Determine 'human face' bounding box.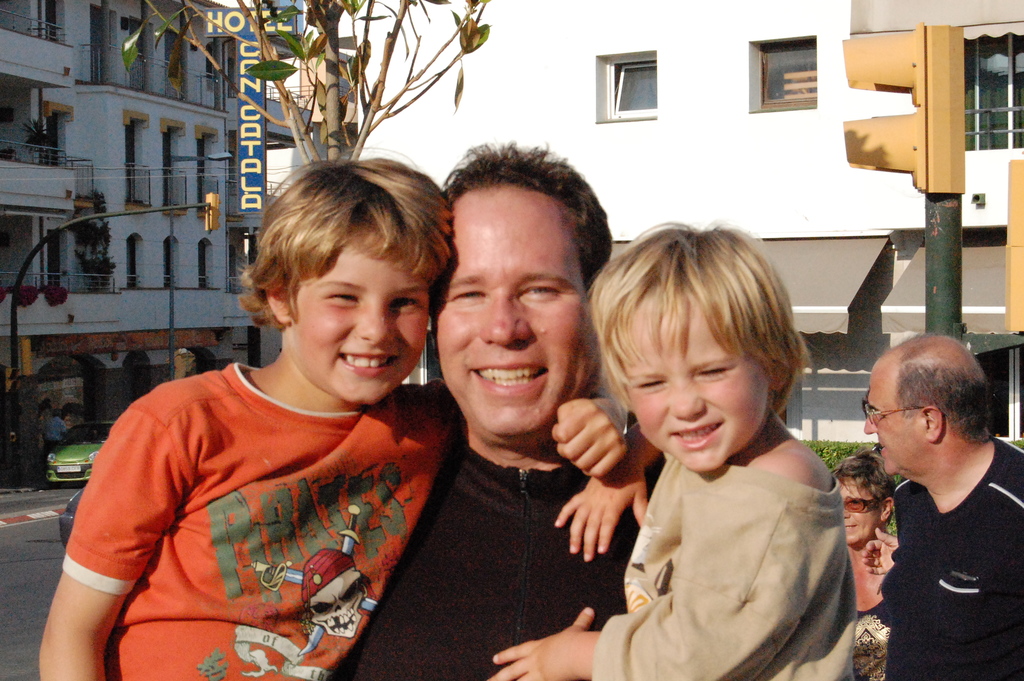
Determined: (left=628, top=300, right=767, bottom=473).
